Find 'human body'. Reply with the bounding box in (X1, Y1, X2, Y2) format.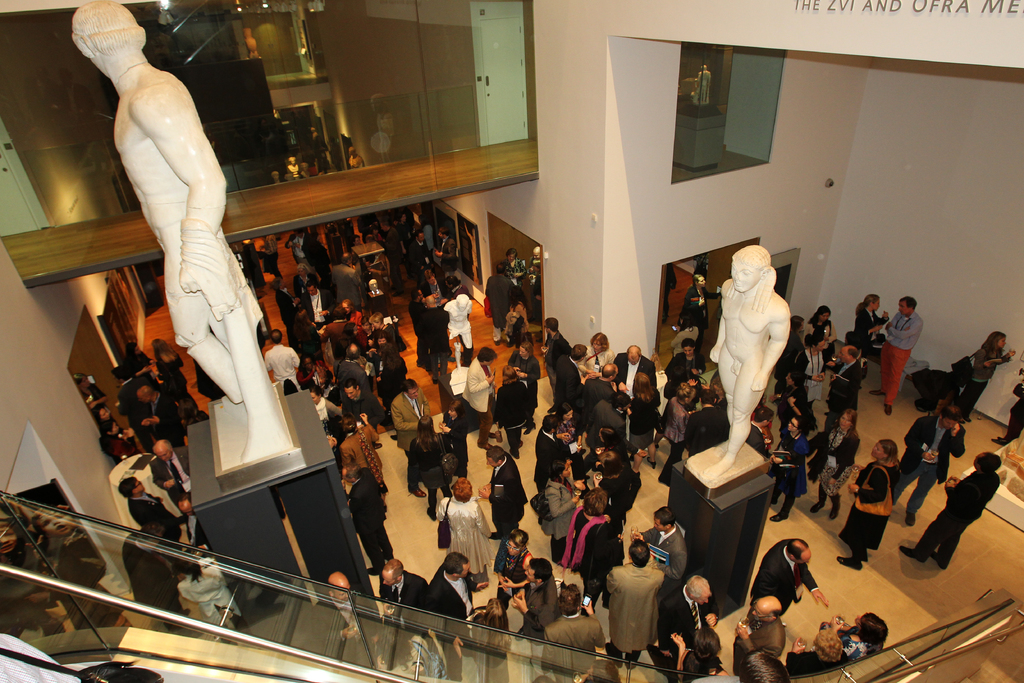
(152, 338, 202, 413).
